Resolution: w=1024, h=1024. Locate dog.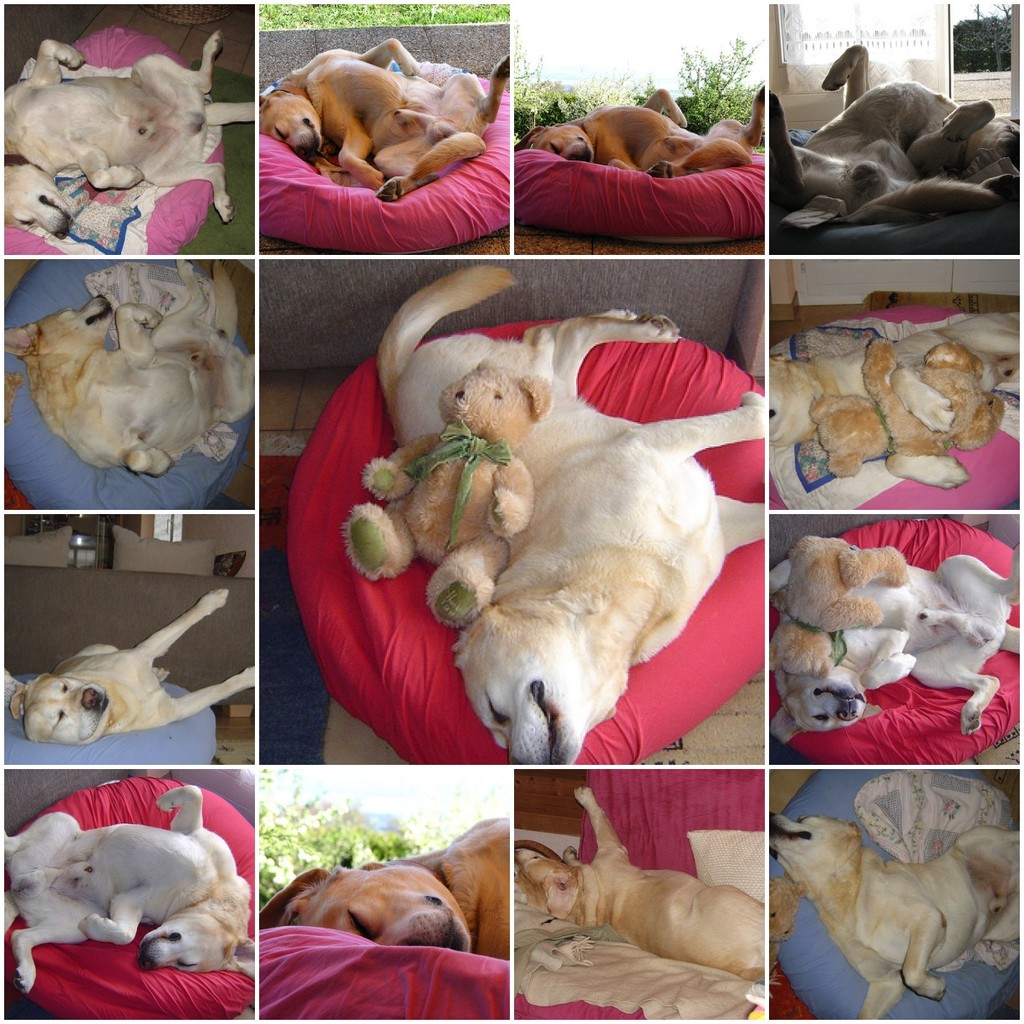
{"left": 765, "top": 313, "right": 1023, "bottom": 491}.
